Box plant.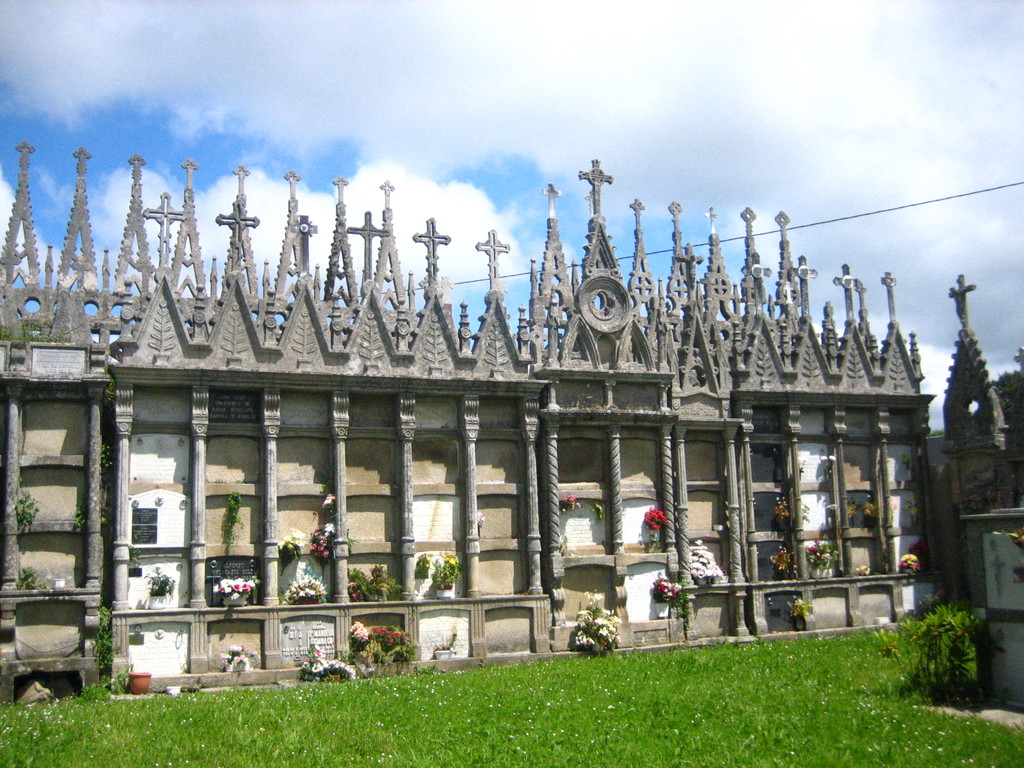
left=558, top=493, right=578, bottom=511.
